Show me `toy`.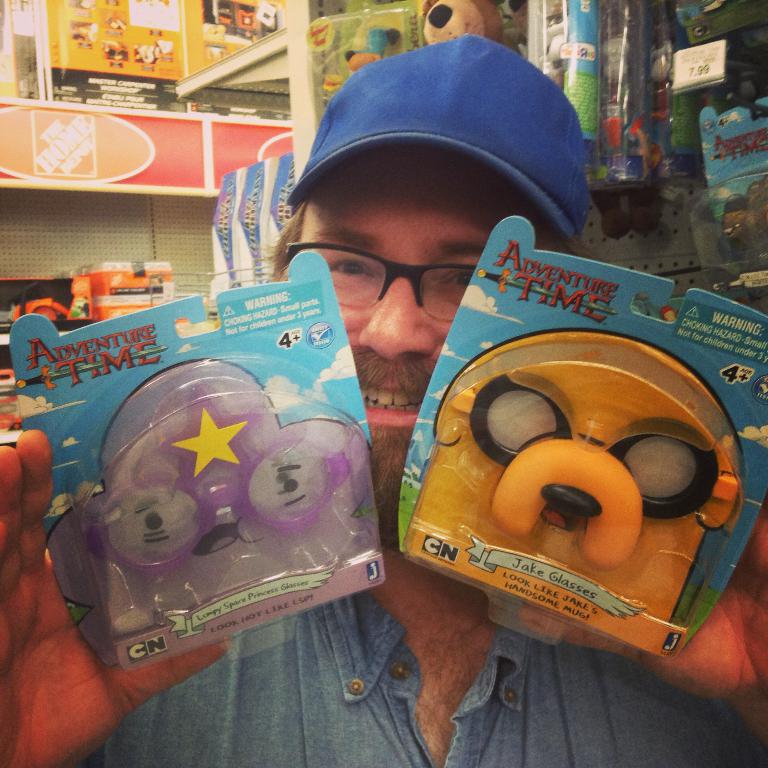
`toy` is here: {"x1": 84, "y1": 383, "x2": 348, "y2": 577}.
